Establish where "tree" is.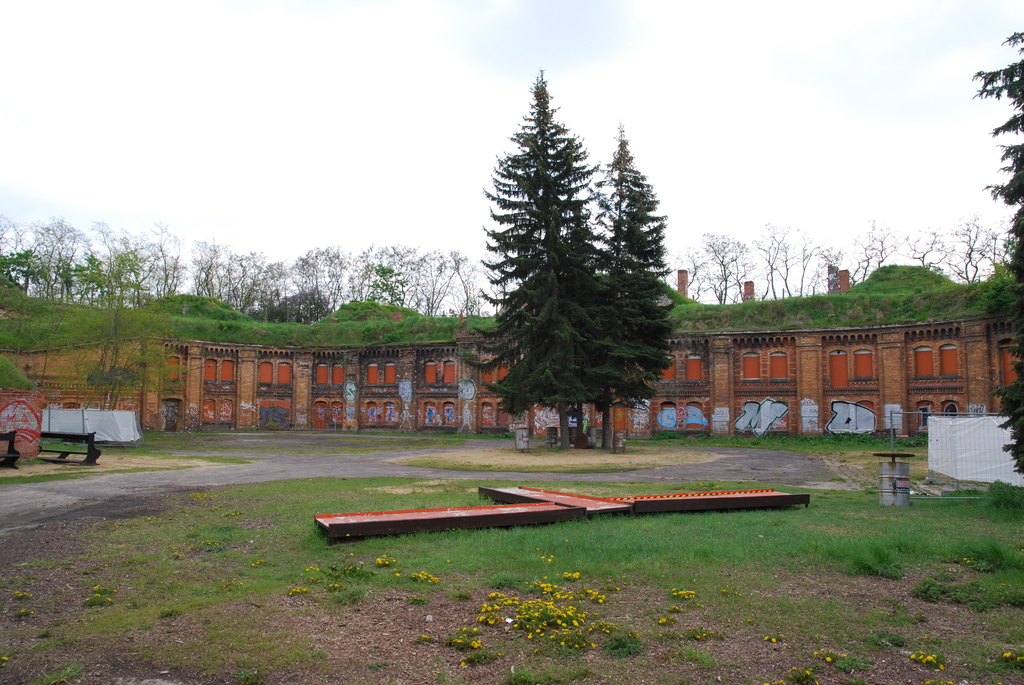
Established at left=967, top=29, right=1023, bottom=477.
